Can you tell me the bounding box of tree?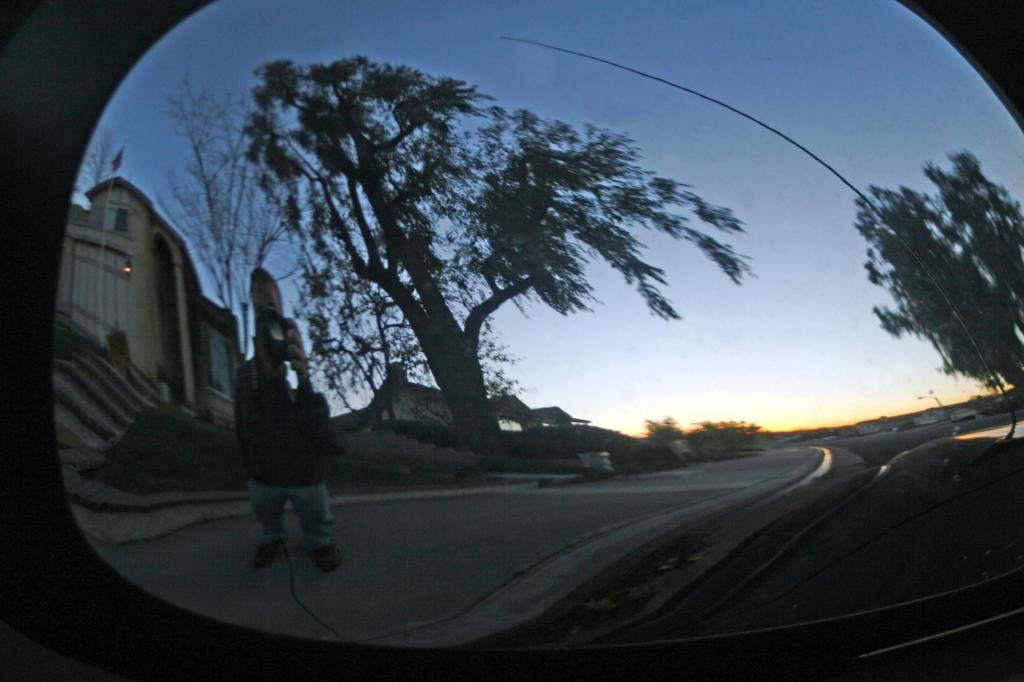
bbox=[689, 409, 774, 457].
